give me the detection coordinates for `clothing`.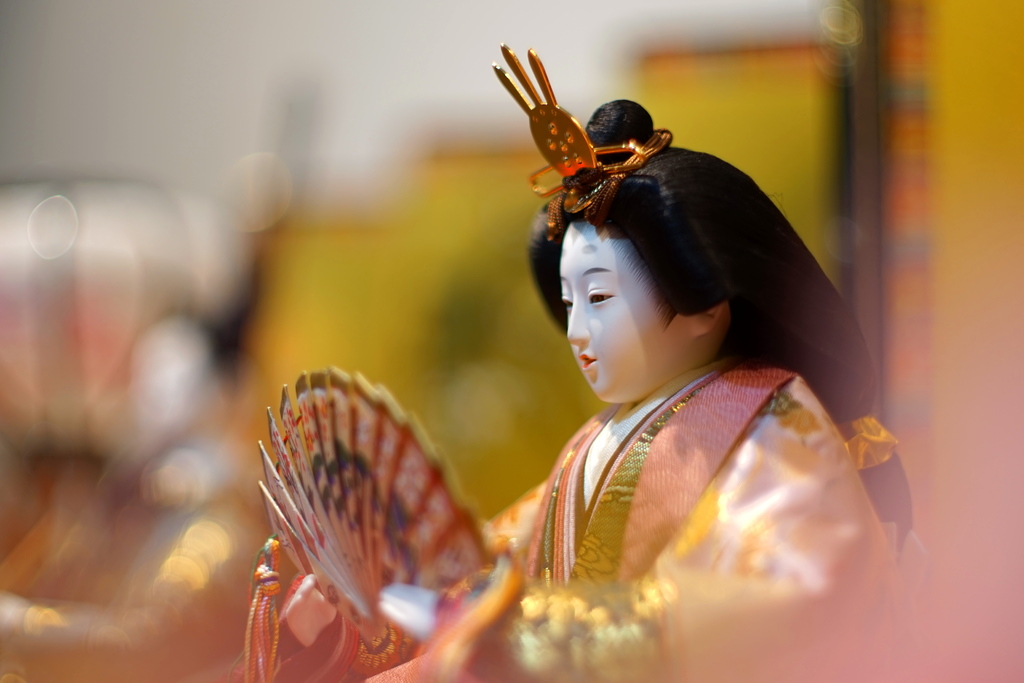
region(248, 361, 900, 682).
